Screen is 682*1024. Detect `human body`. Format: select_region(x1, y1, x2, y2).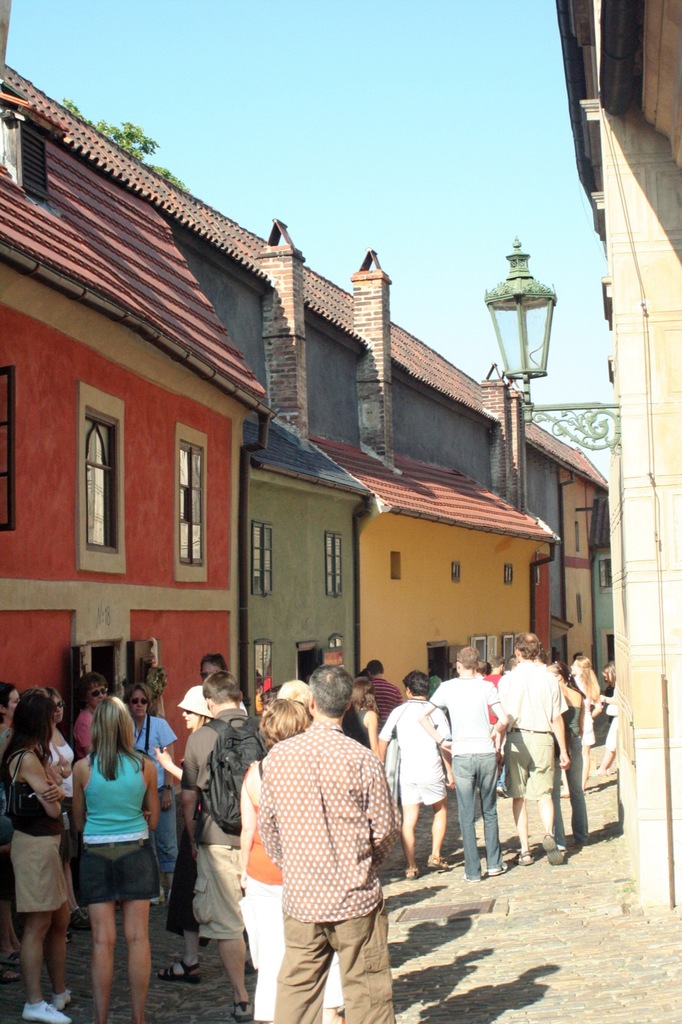
select_region(49, 727, 81, 897).
